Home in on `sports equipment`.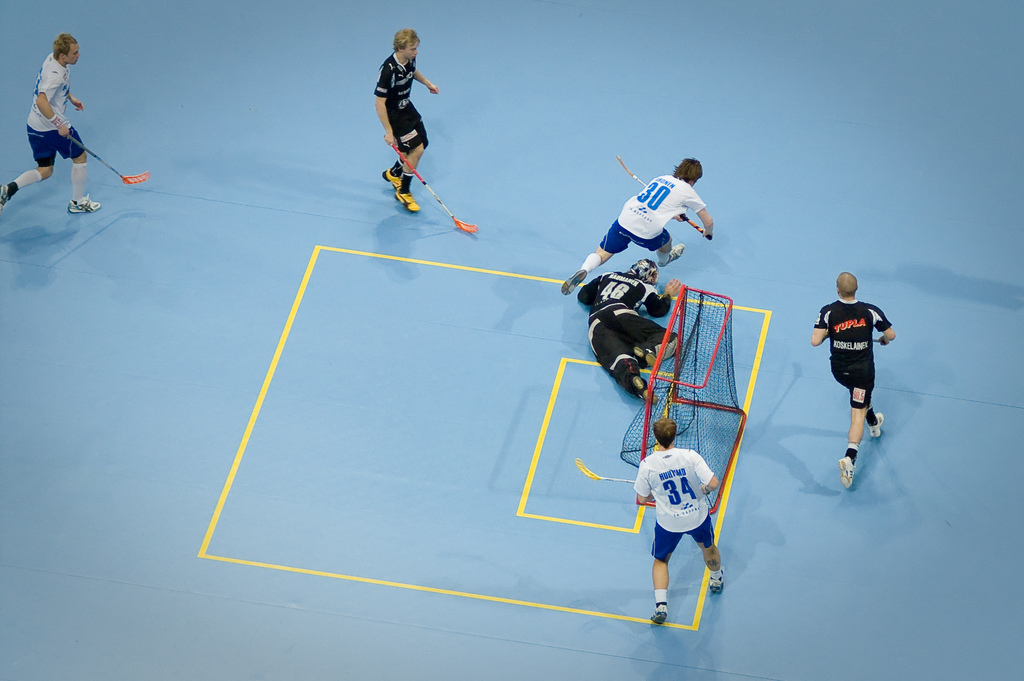
Homed in at [632, 374, 659, 405].
